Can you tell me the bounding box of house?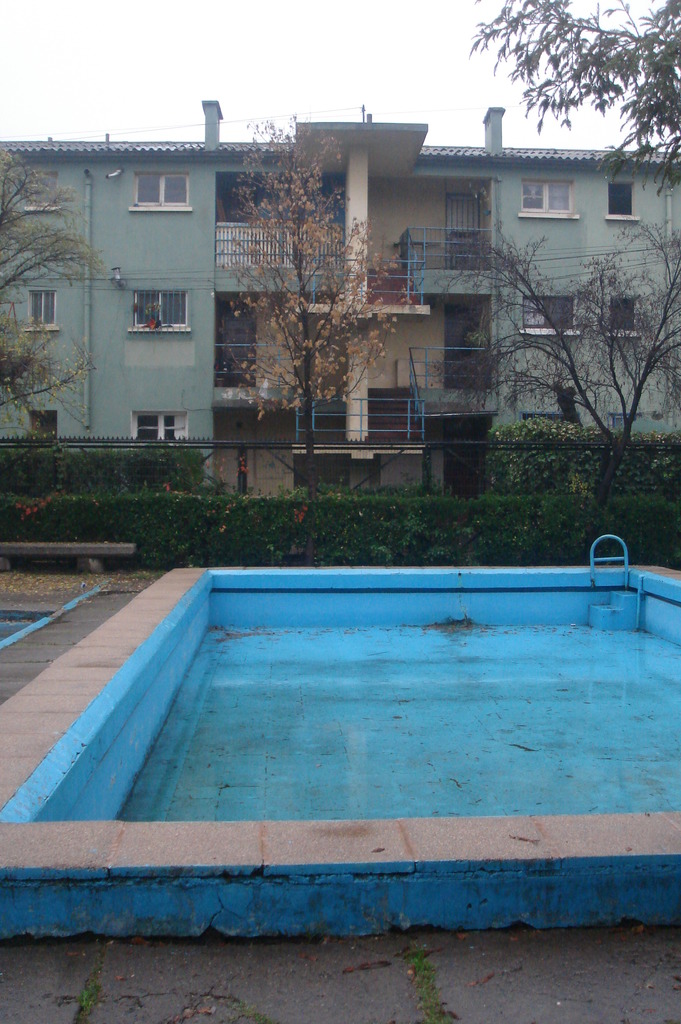
pyautogui.locateOnScreen(0, 102, 680, 492).
